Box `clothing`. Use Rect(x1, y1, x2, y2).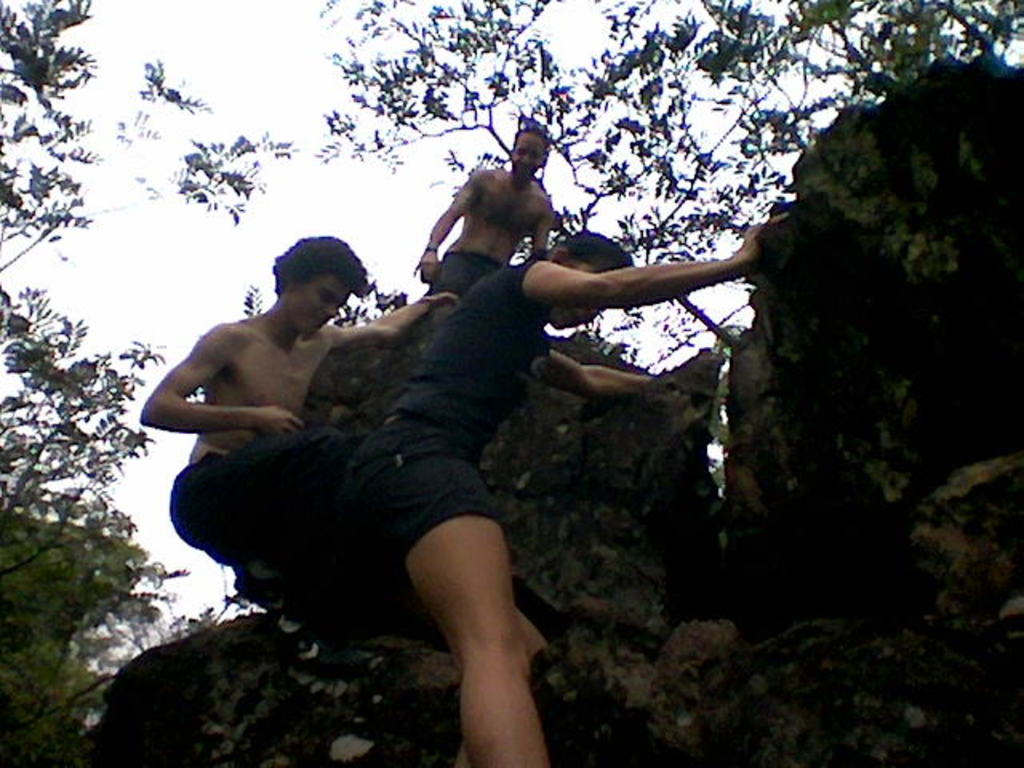
Rect(186, 427, 336, 584).
